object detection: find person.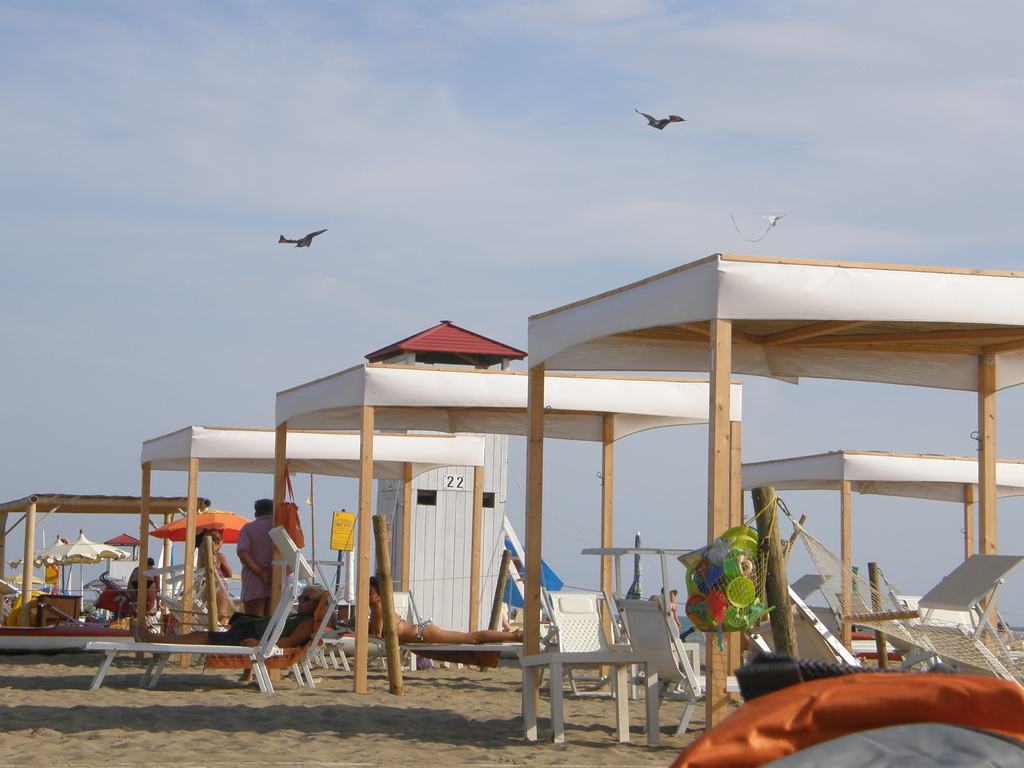
(660,589,681,630).
